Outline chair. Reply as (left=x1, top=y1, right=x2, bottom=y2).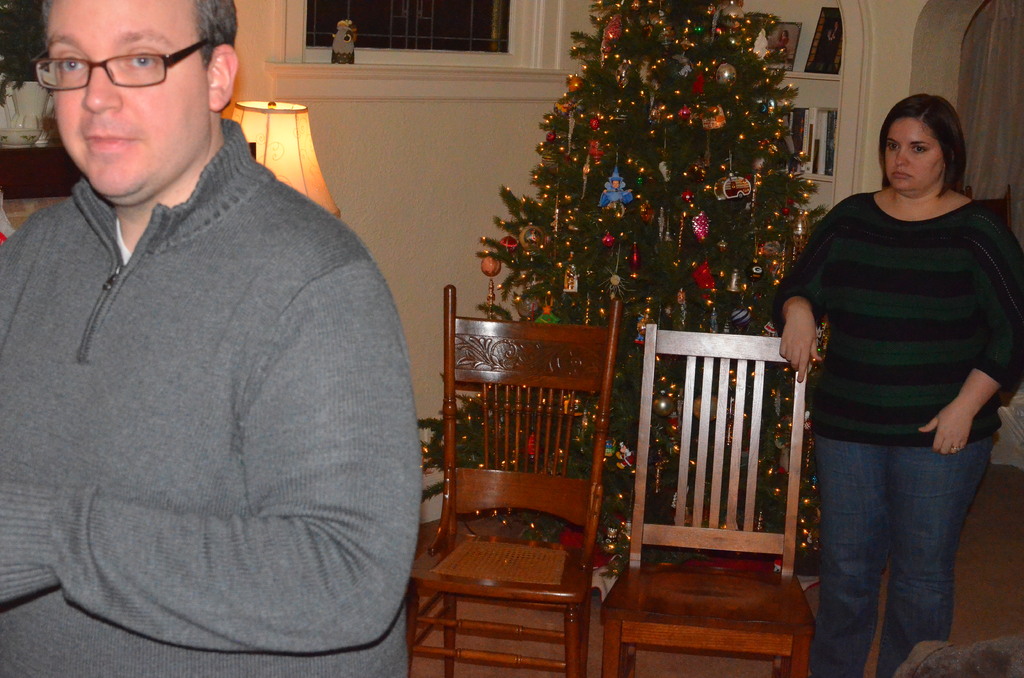
(left=408, top=328, right=624, bottom=677).
